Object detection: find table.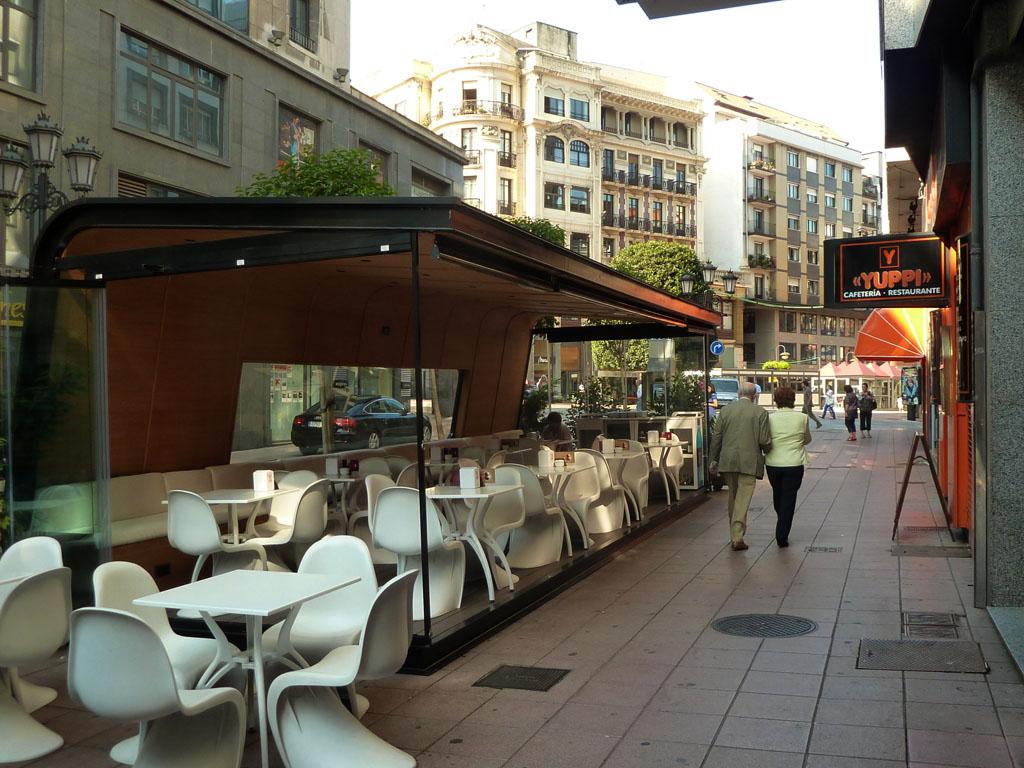
box(423, 459, 476, 483).
